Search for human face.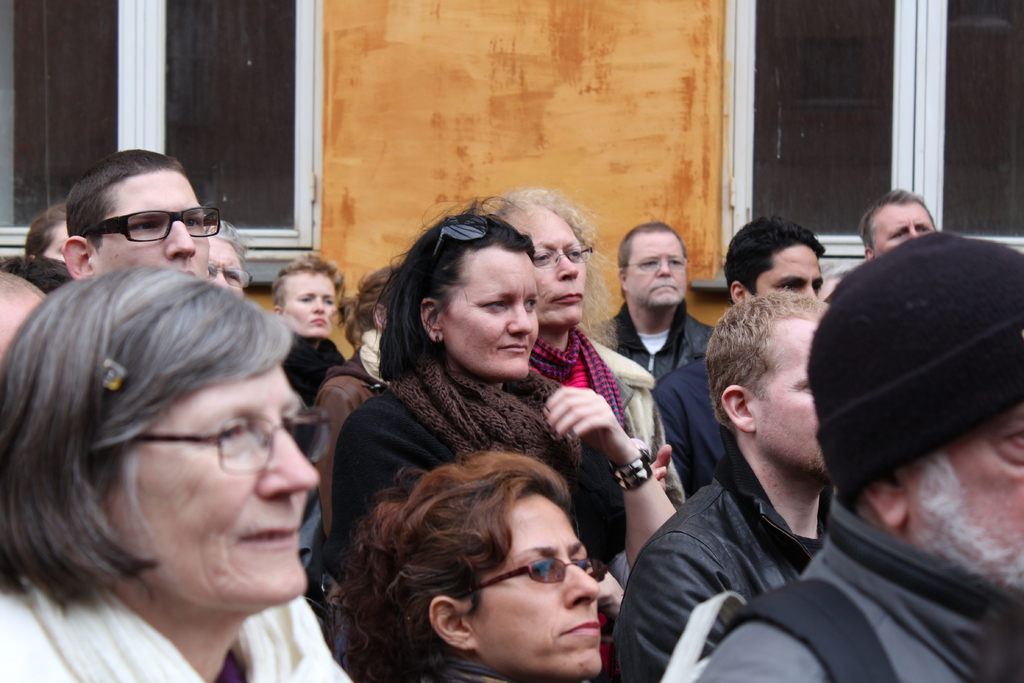
Found at x1=751 y1=240 x2=820 y2=300.
